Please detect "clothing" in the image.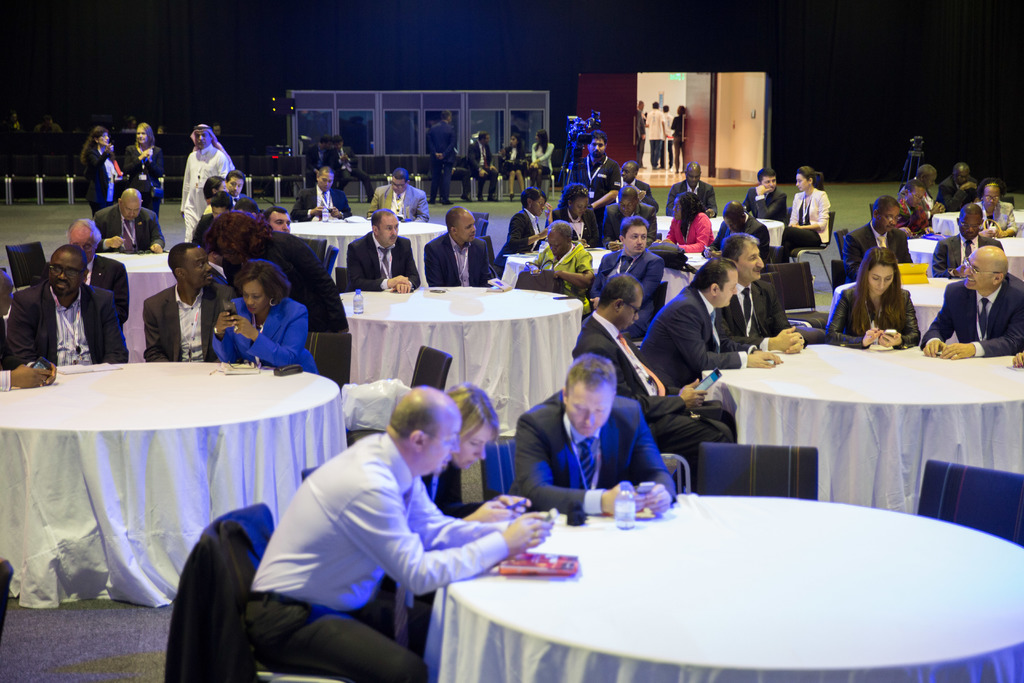
(left=4, top=277, right=125, bottom=372).
